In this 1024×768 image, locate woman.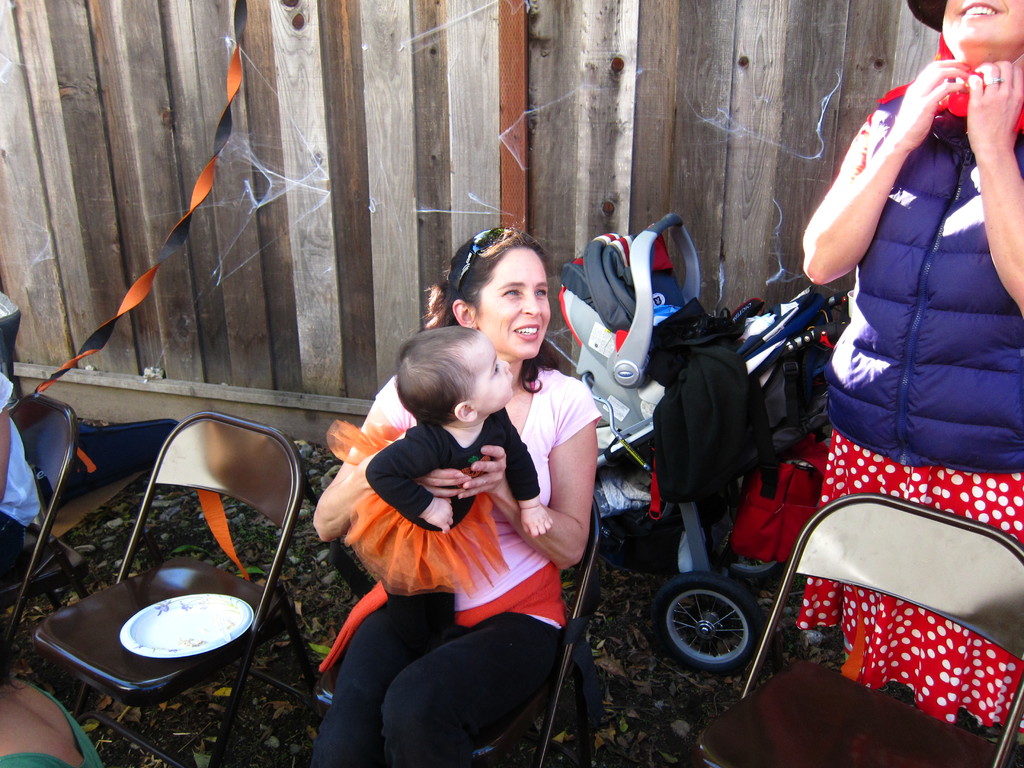
Bounding box: {"left": 794, "top": 0, "right": 1023, "bottom": 767}.
